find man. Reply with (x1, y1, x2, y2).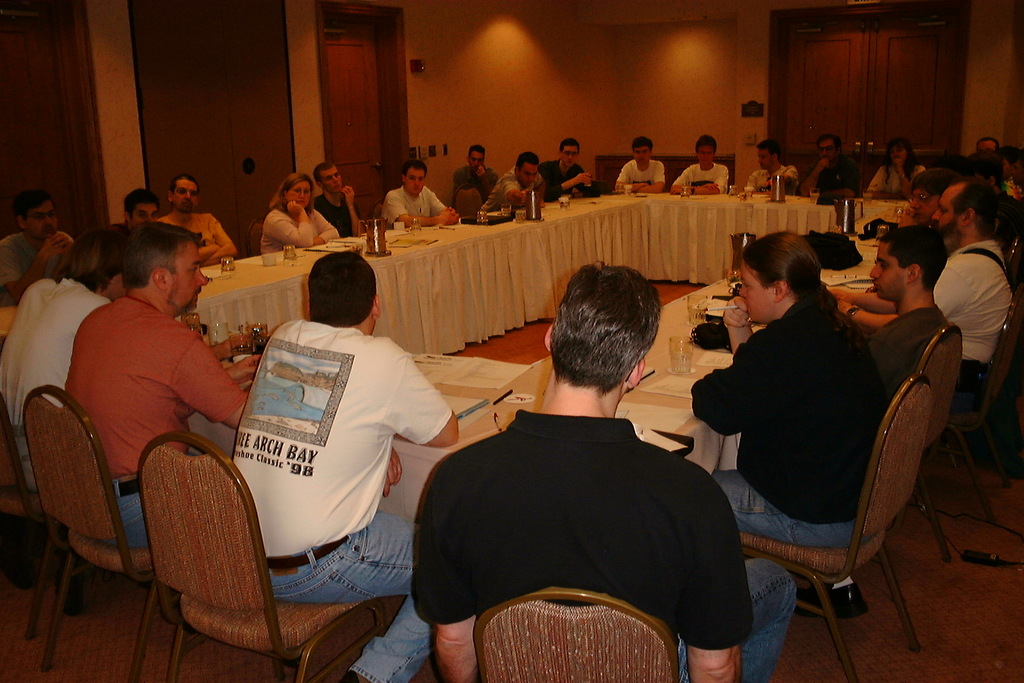
(811, 174, 1010, 401).
